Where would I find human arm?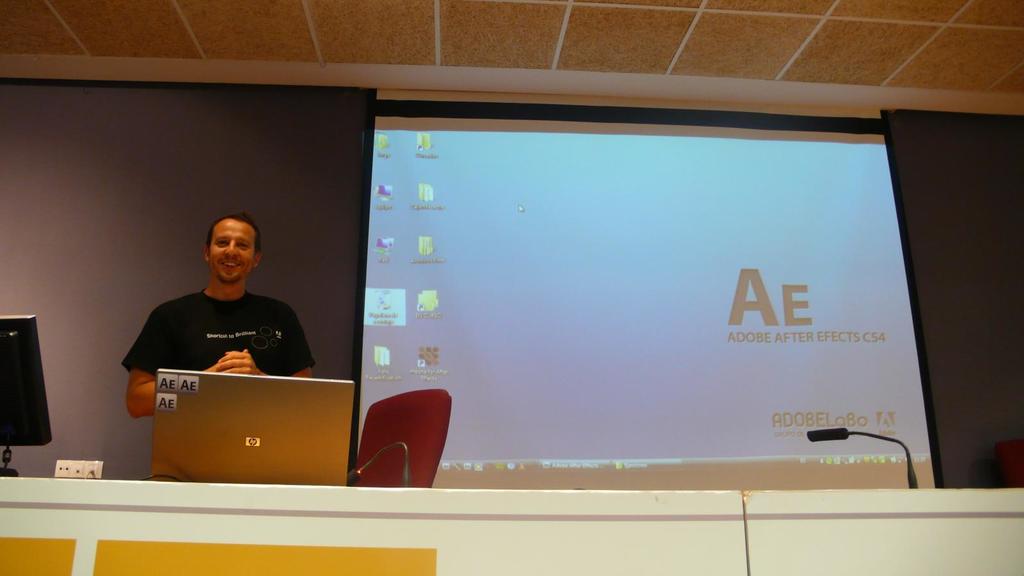
At bbox=(118, 305, 230, 422).
